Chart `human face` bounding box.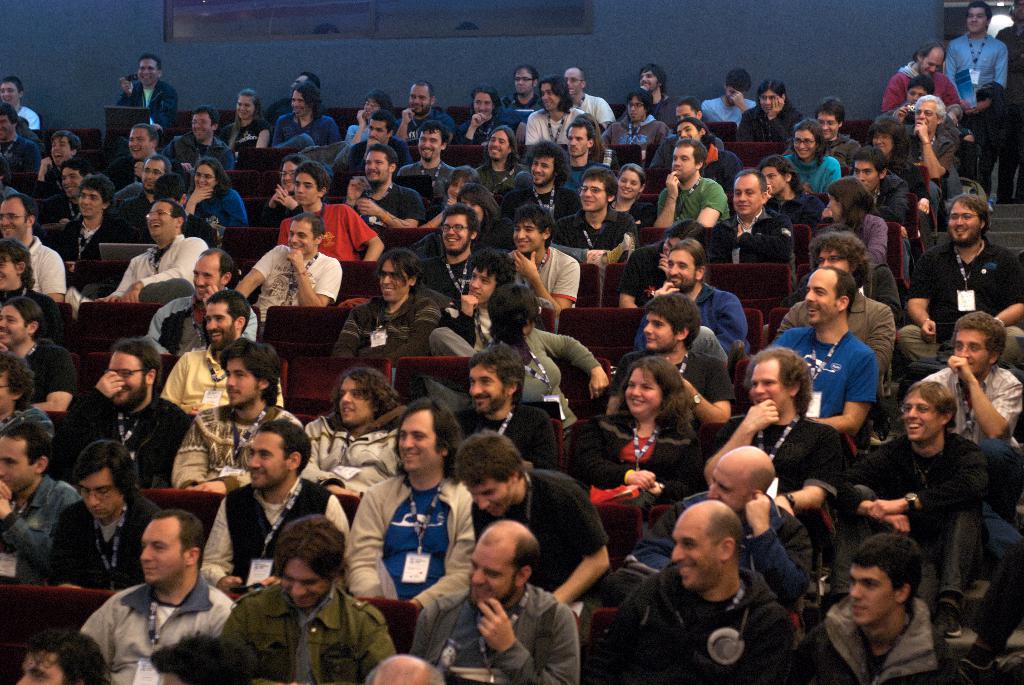
Charted: x1=466 y1=190 x2=487 y2=217.
